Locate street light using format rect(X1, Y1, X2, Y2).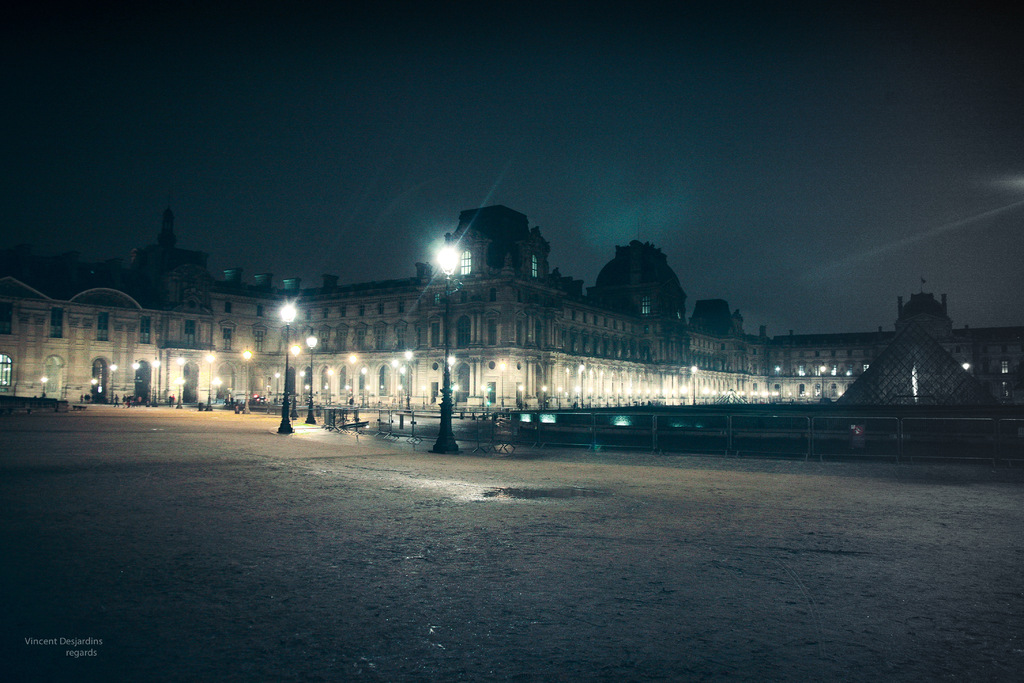
rect(348, 350, 357, 404).
